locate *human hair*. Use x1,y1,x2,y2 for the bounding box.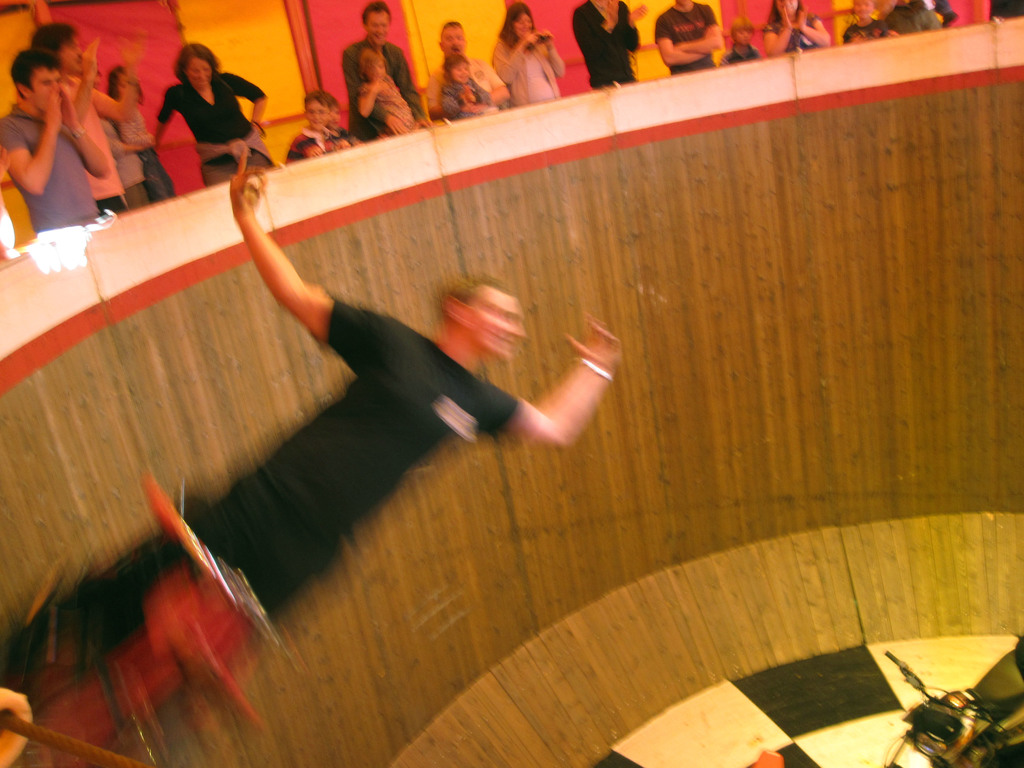
106,69,145,101.
